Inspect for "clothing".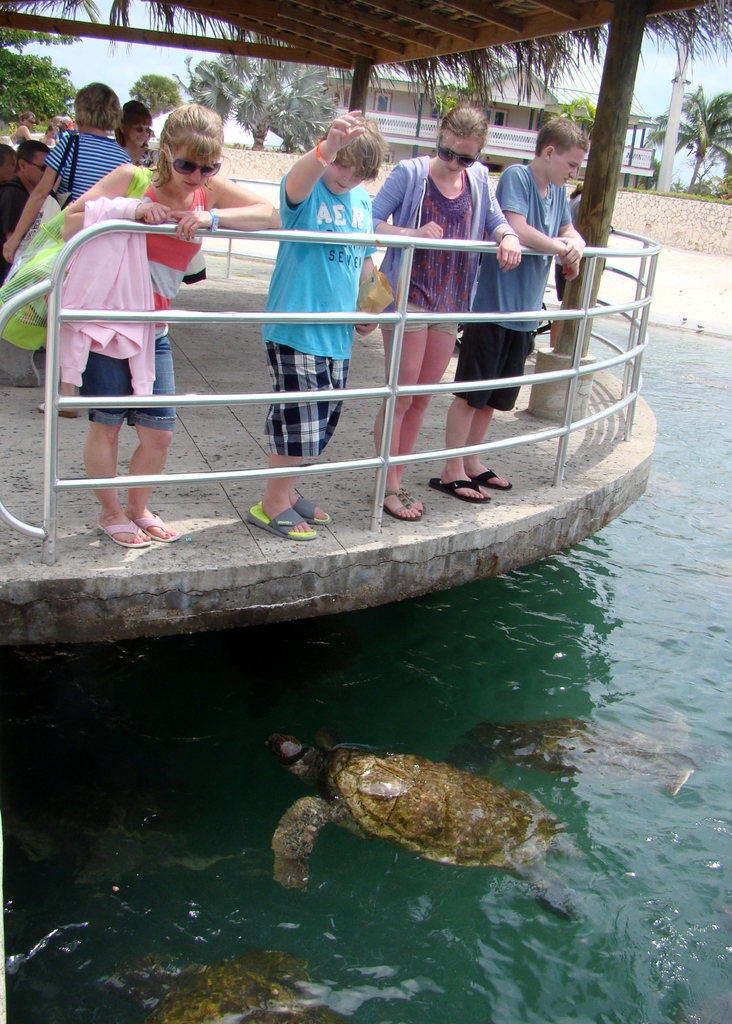
Inspection: box=[260, 177, 379, 457].
